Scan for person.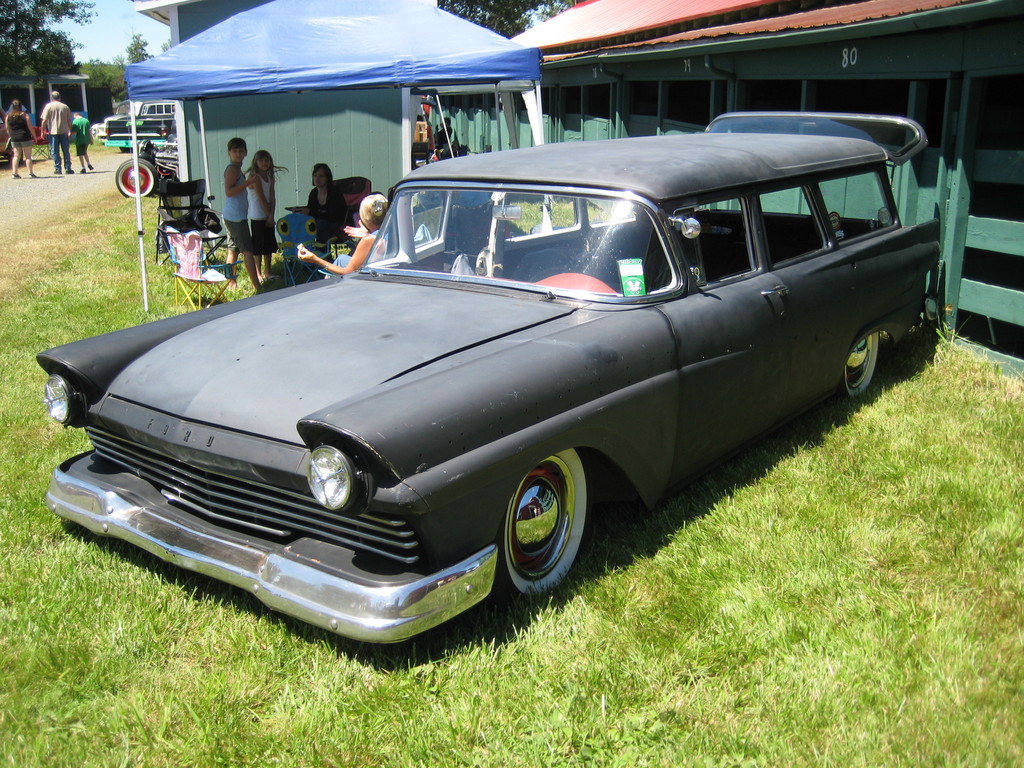
Scan result: [x1=221, y1=137, x2=260, y2=287].
